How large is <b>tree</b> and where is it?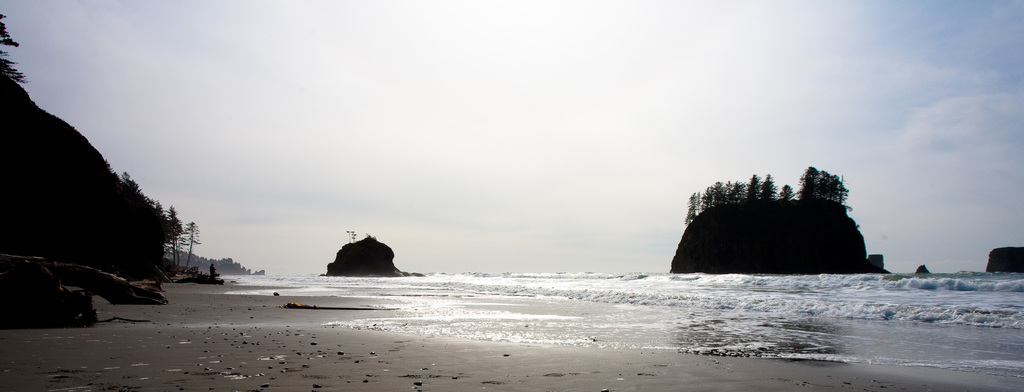
Bounding box: 697:168:848:217.
